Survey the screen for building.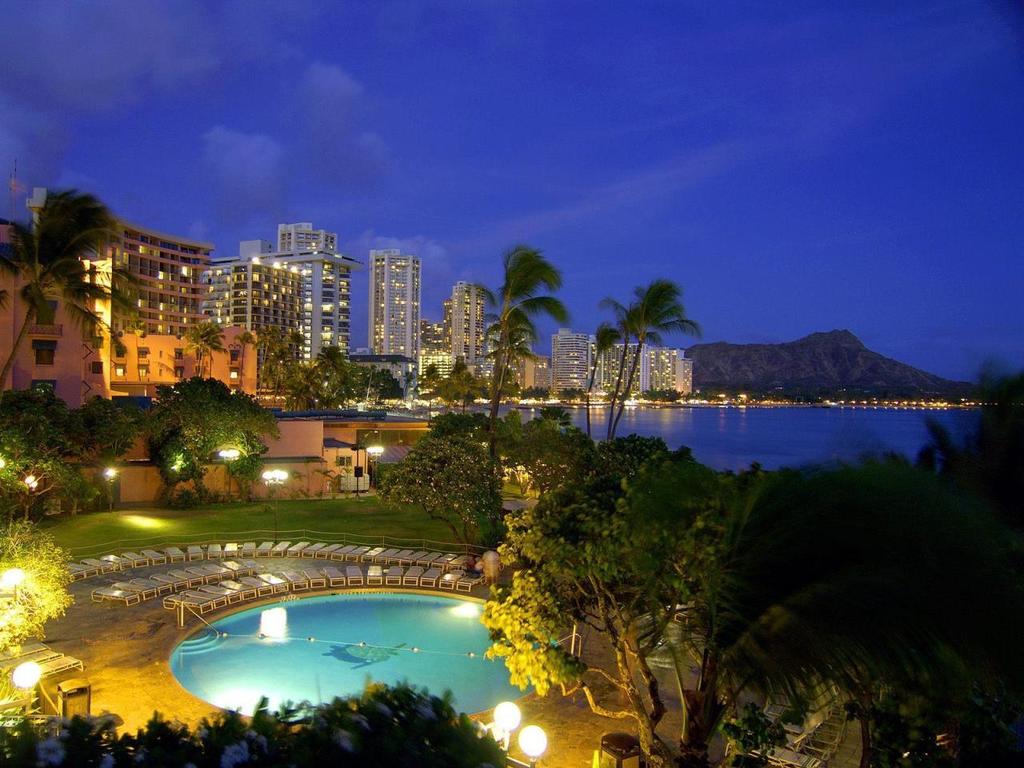
Survey found: box=[201, 239, 303, 357].
